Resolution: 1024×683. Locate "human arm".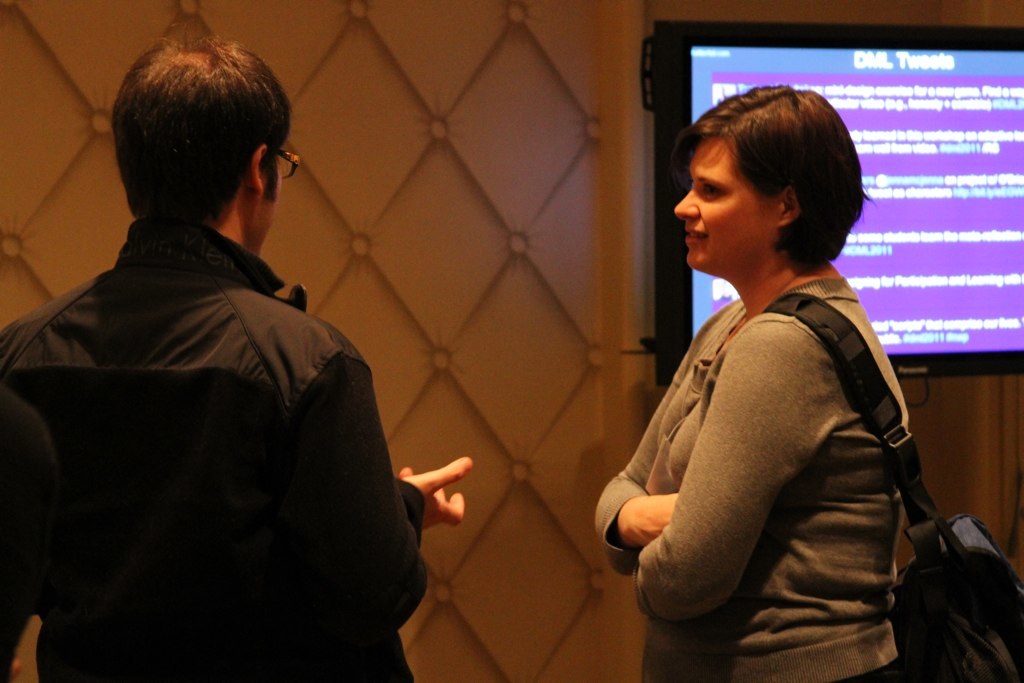
Rect(640, 322, 831, 621).
